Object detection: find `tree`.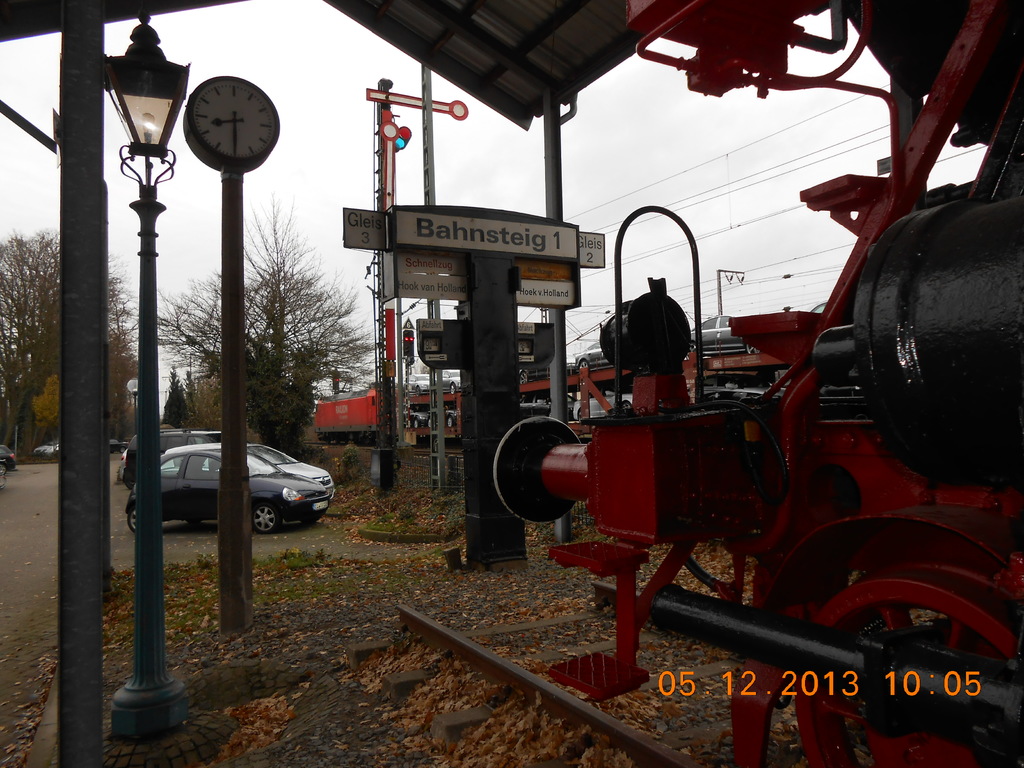
0:228:60:449.
